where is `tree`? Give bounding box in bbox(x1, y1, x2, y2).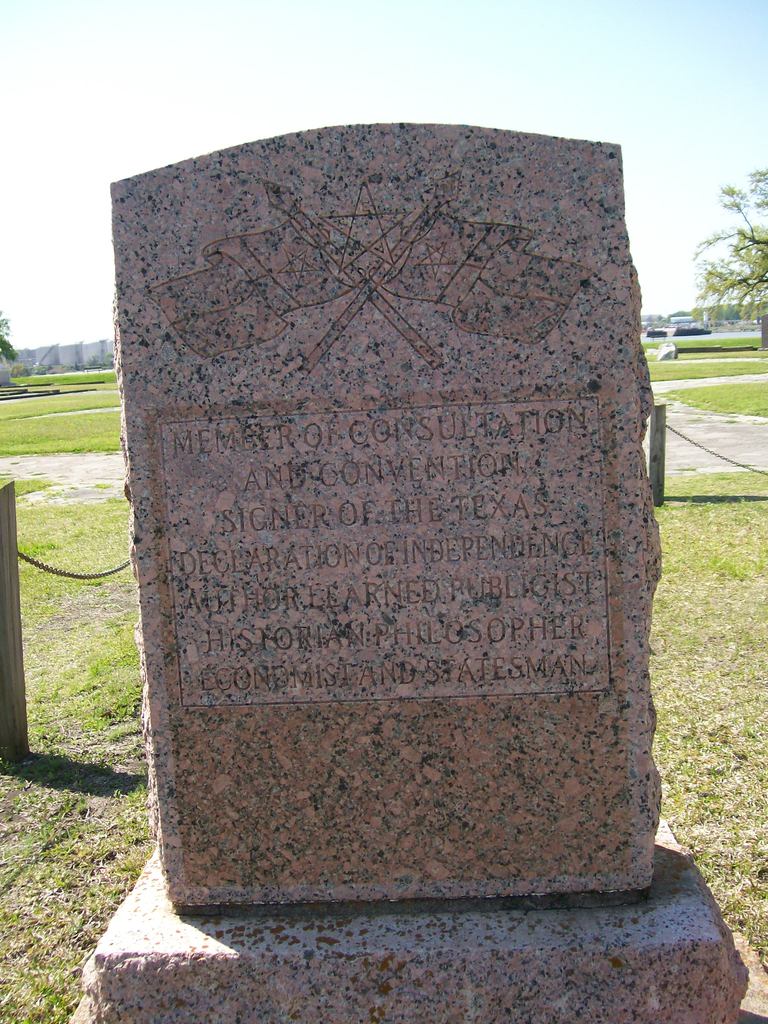
bbox(689, 166, 767, 321).
